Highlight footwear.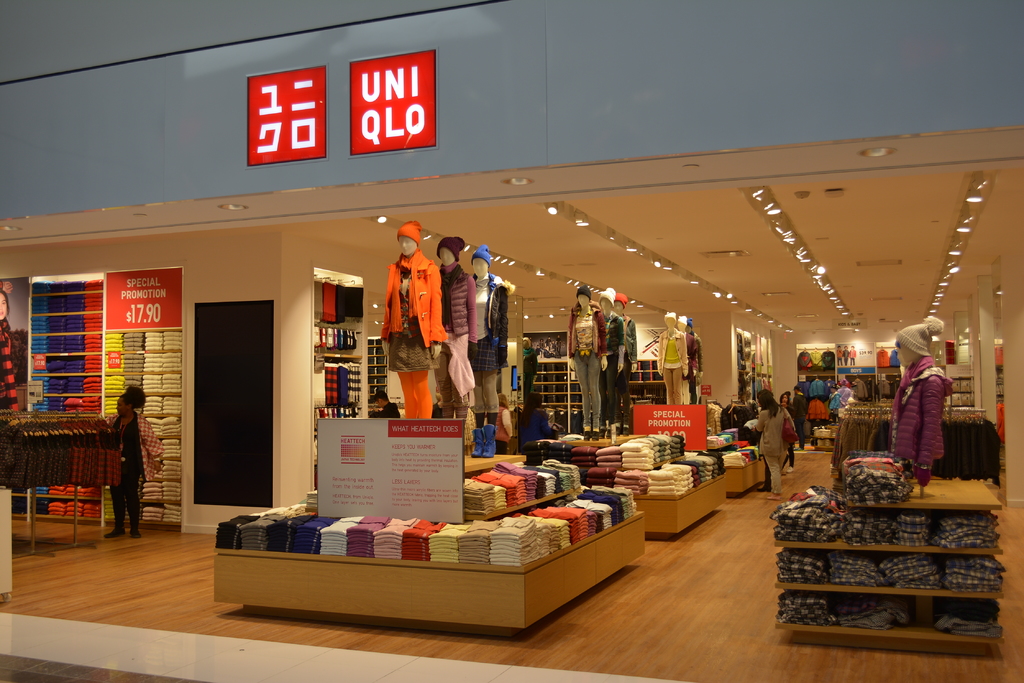
Highlighted region: left=102, top=527, right=120, bottom=539.
